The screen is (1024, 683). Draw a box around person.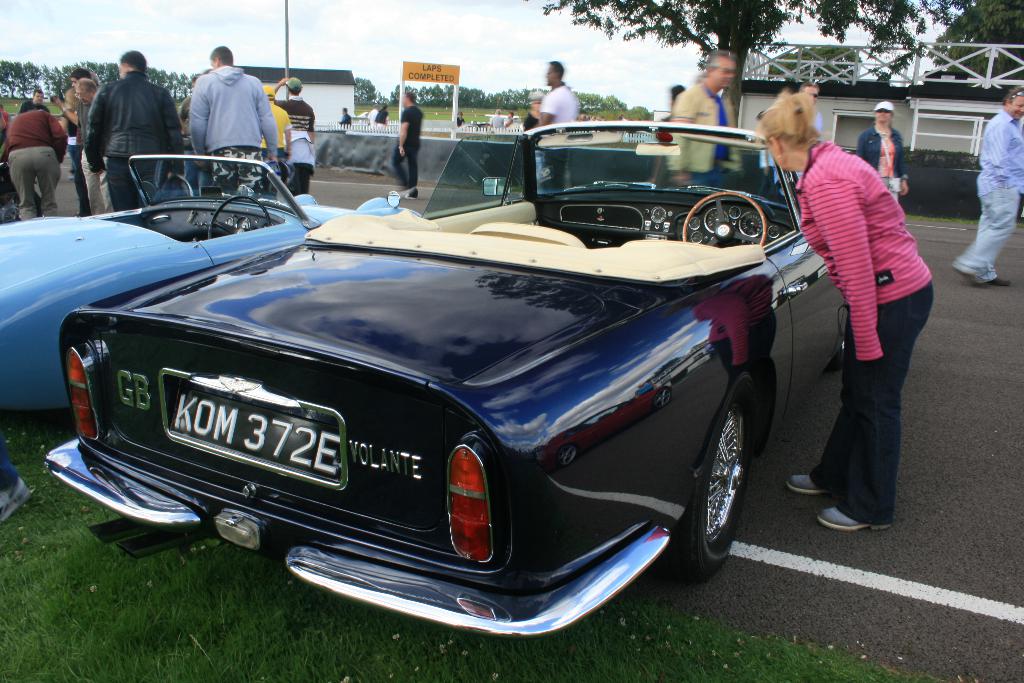
BBox(669, 81, 684, 97).
